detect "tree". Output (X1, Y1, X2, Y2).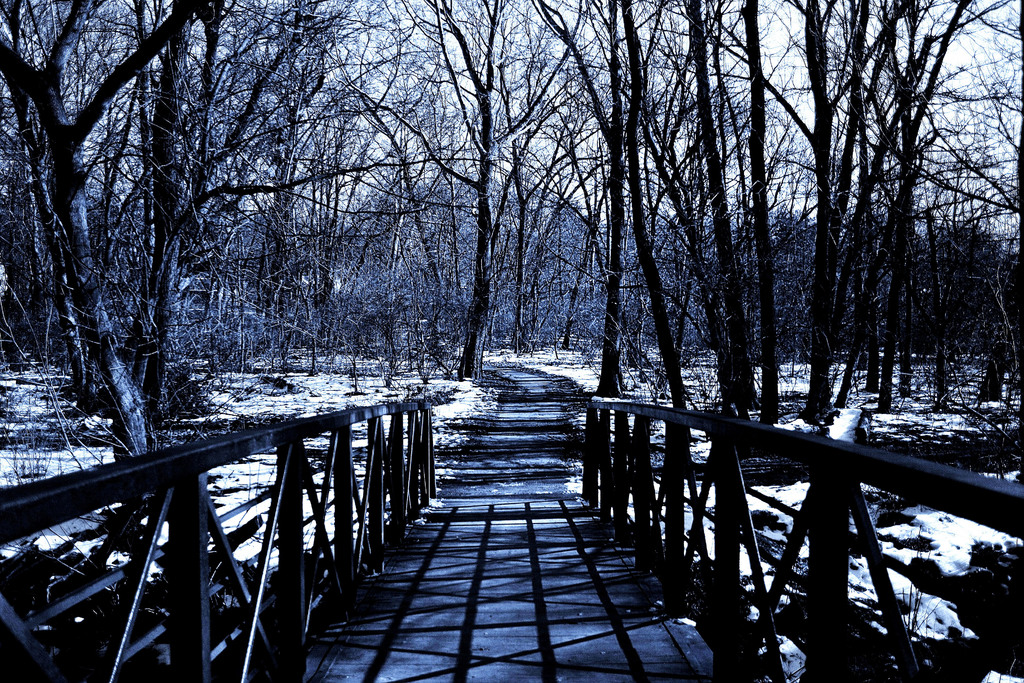
(781, 0, 908, 417).
